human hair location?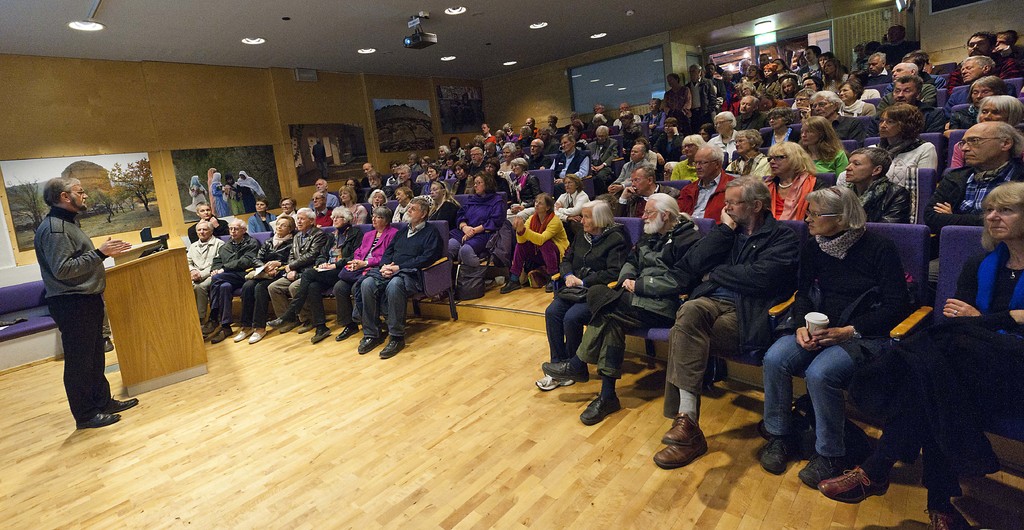
<bbox>1000, 30, 1018, 45</bbox>
